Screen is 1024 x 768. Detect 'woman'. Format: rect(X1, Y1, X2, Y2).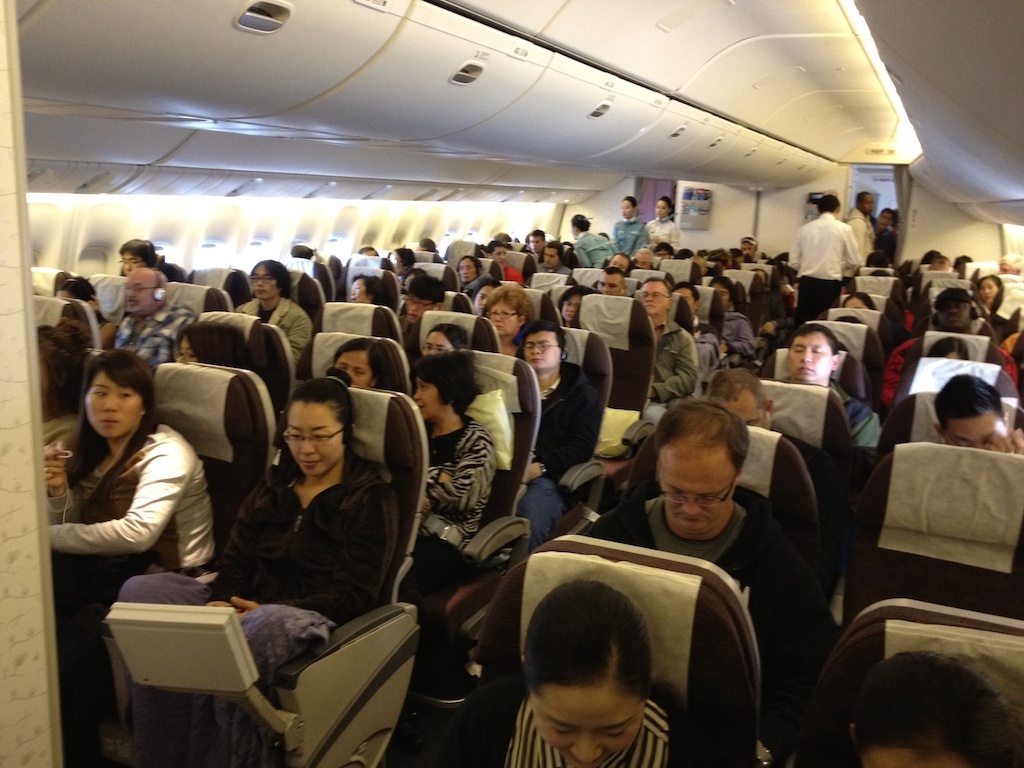
rect(110, 359, 405, 707).
